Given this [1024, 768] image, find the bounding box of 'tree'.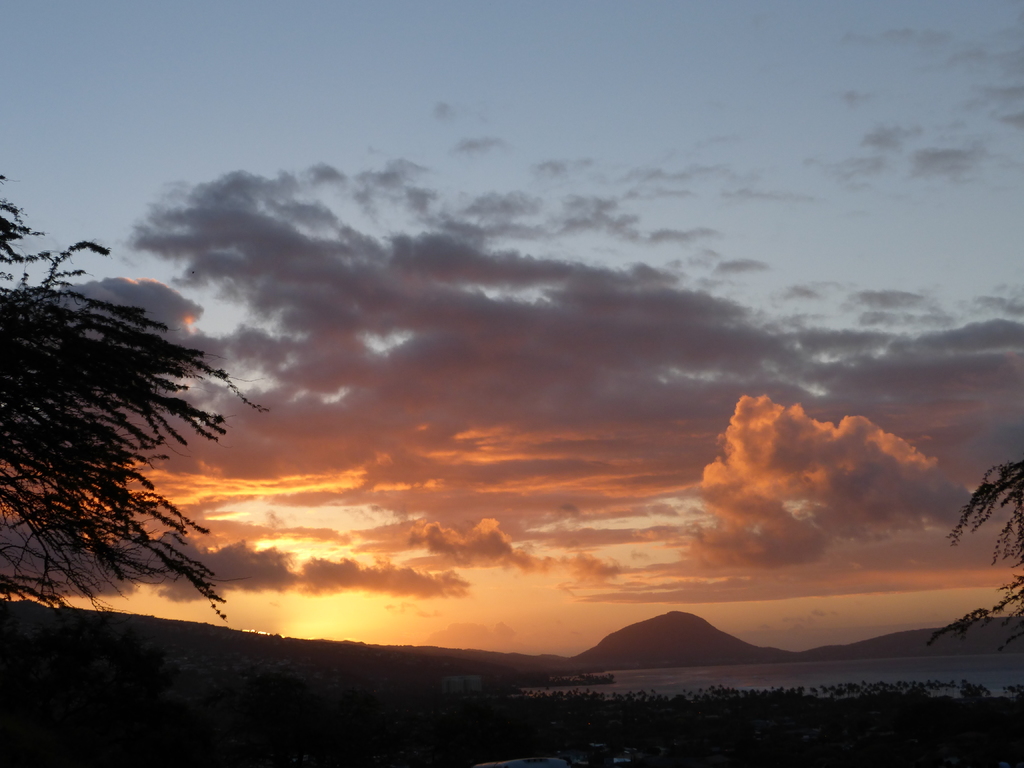
<box>927,463,1023,657</box>.
